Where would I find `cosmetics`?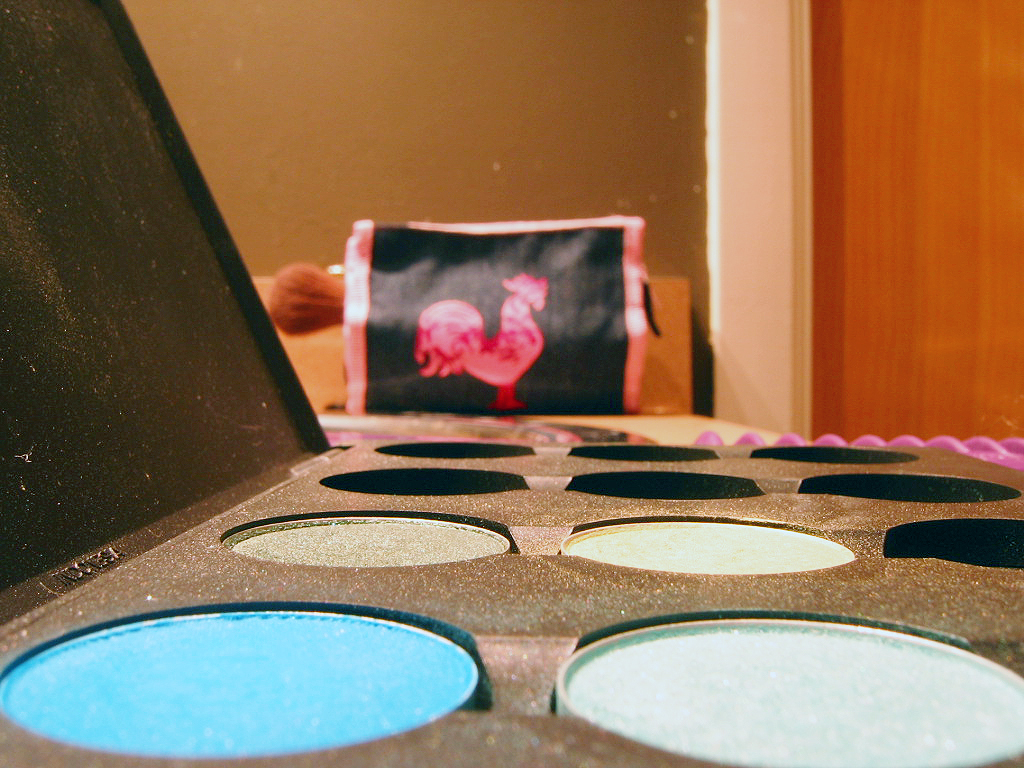
At 224 513 514 568.
